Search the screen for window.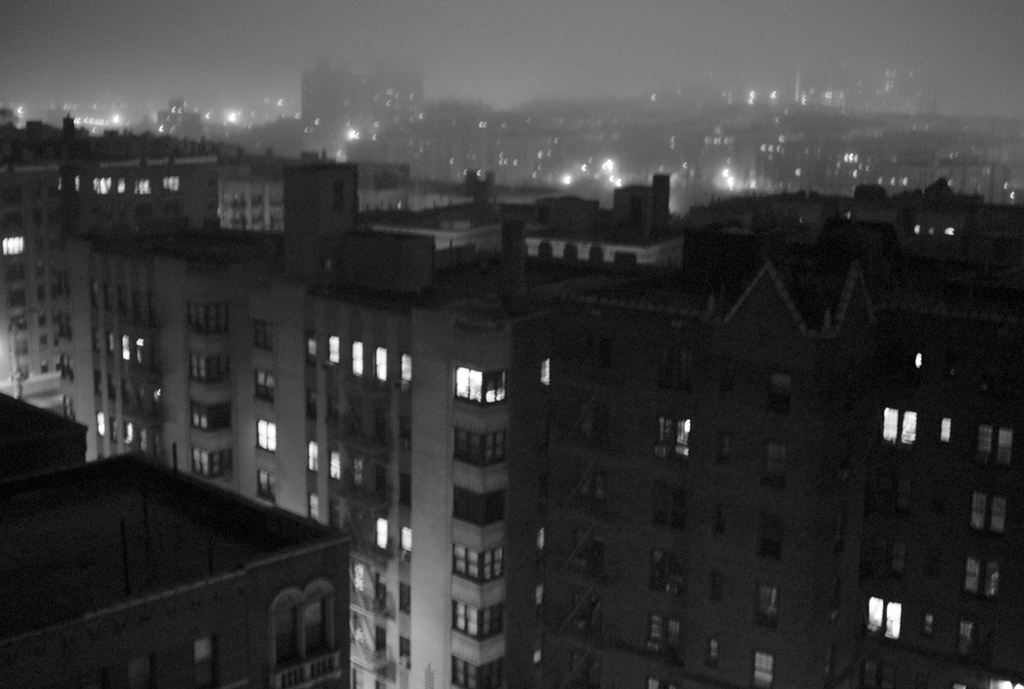
Found at [left=307, top=337, right=318, bottom=364].
